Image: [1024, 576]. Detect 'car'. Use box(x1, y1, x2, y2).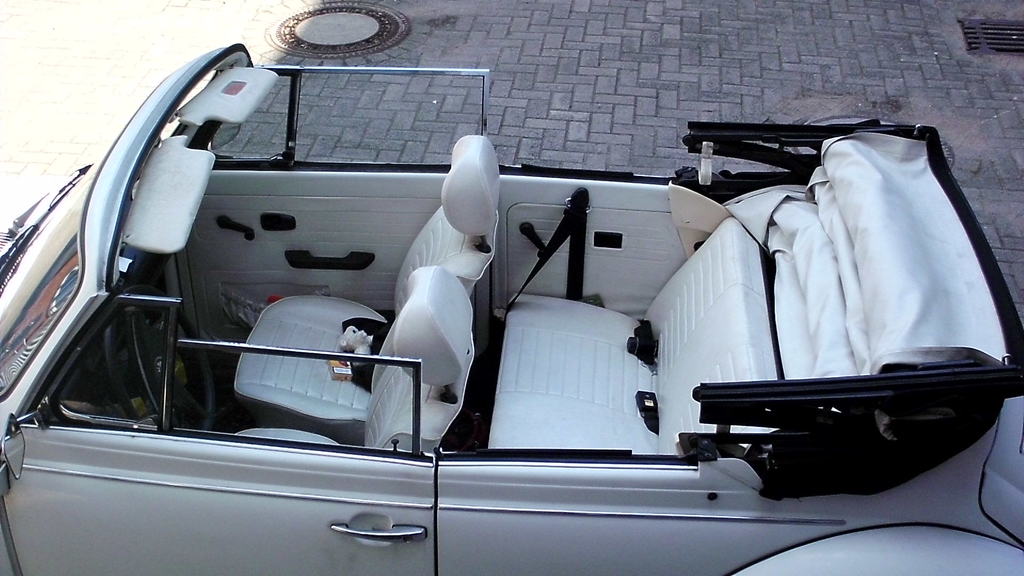
box(0, 72, 965, 575).
